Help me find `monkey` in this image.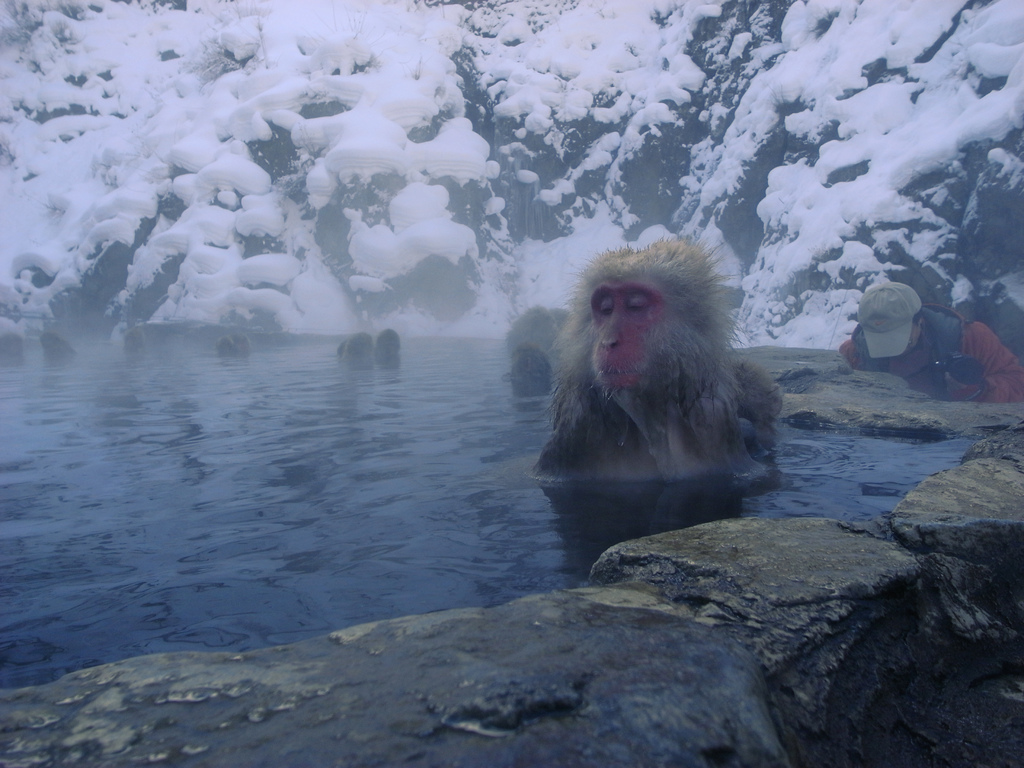
Found it: box=[544, 235, 776, 476].
